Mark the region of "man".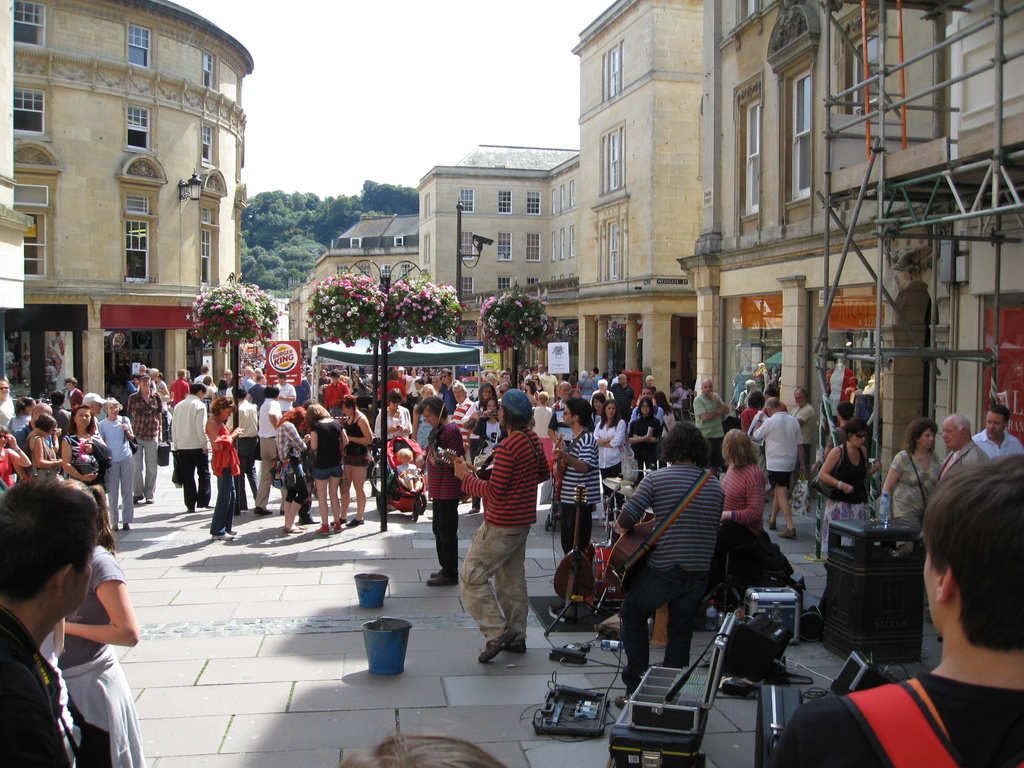
Region: l=168, t=368, r=186, b=404.
